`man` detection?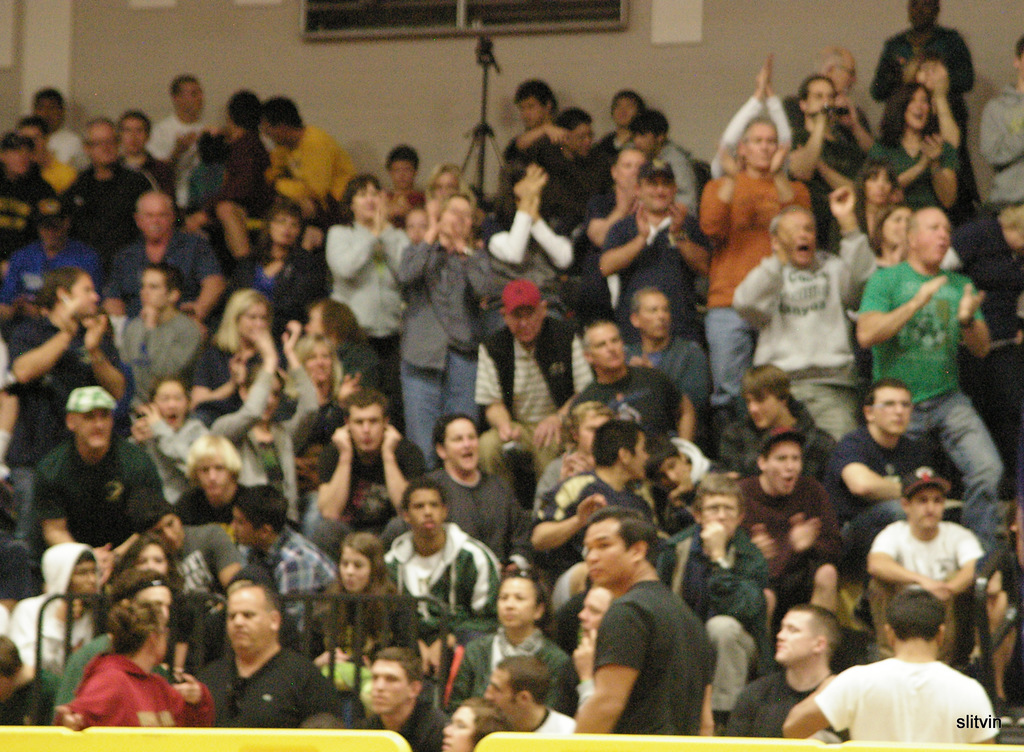
bbox=(225, 479, 334, 640)
